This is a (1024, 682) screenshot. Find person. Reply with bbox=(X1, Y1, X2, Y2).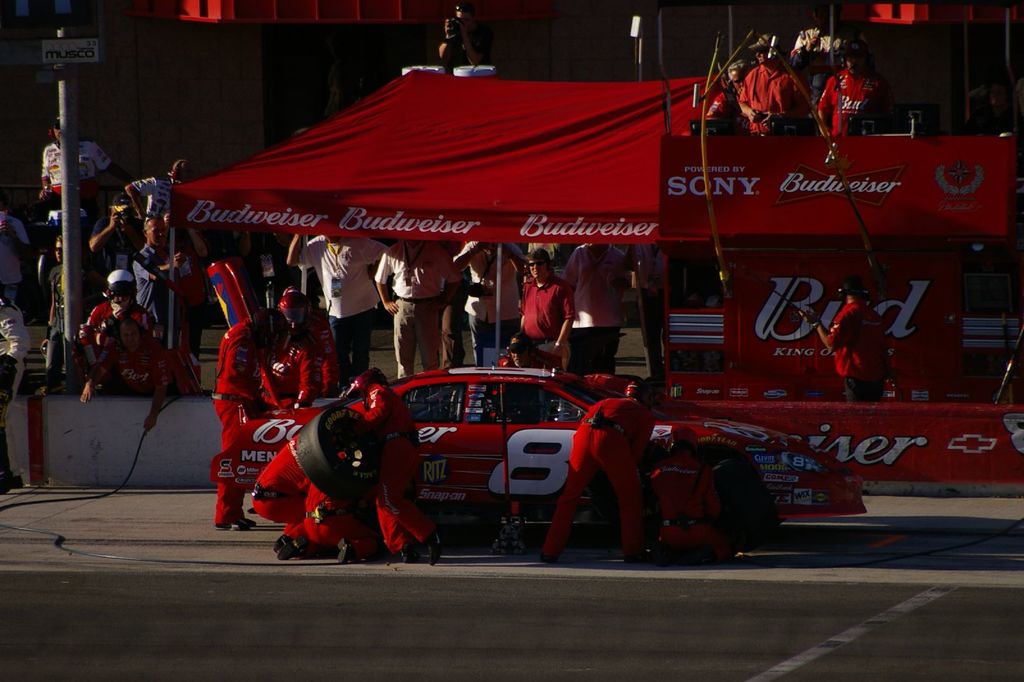
bbox=(800, 278, 886, 398).
